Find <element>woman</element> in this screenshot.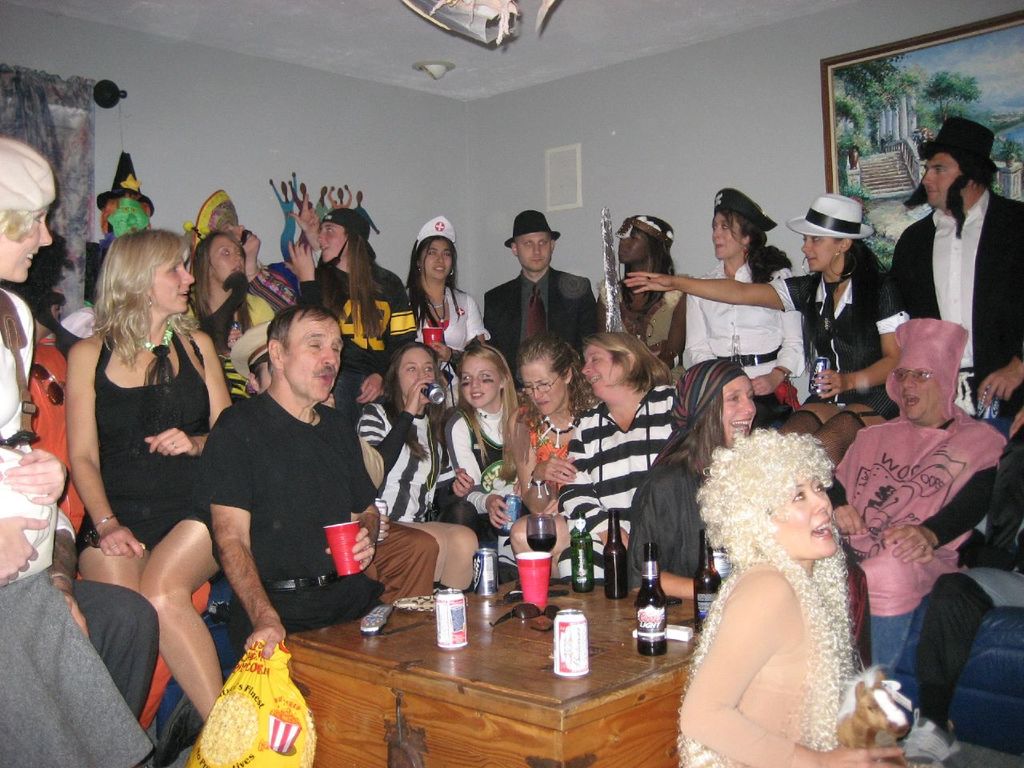
The bounding box for <element>woman</element> is Rect(682, 188, 802, 406).
